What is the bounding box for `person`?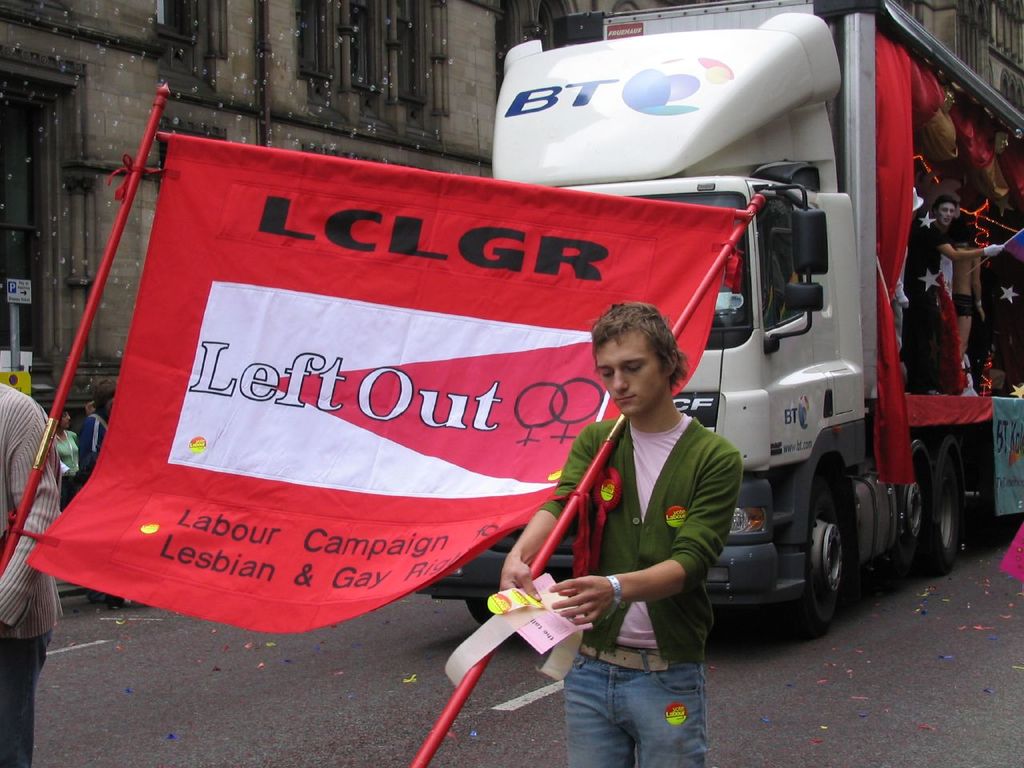
(50, 406, 79, 502).
